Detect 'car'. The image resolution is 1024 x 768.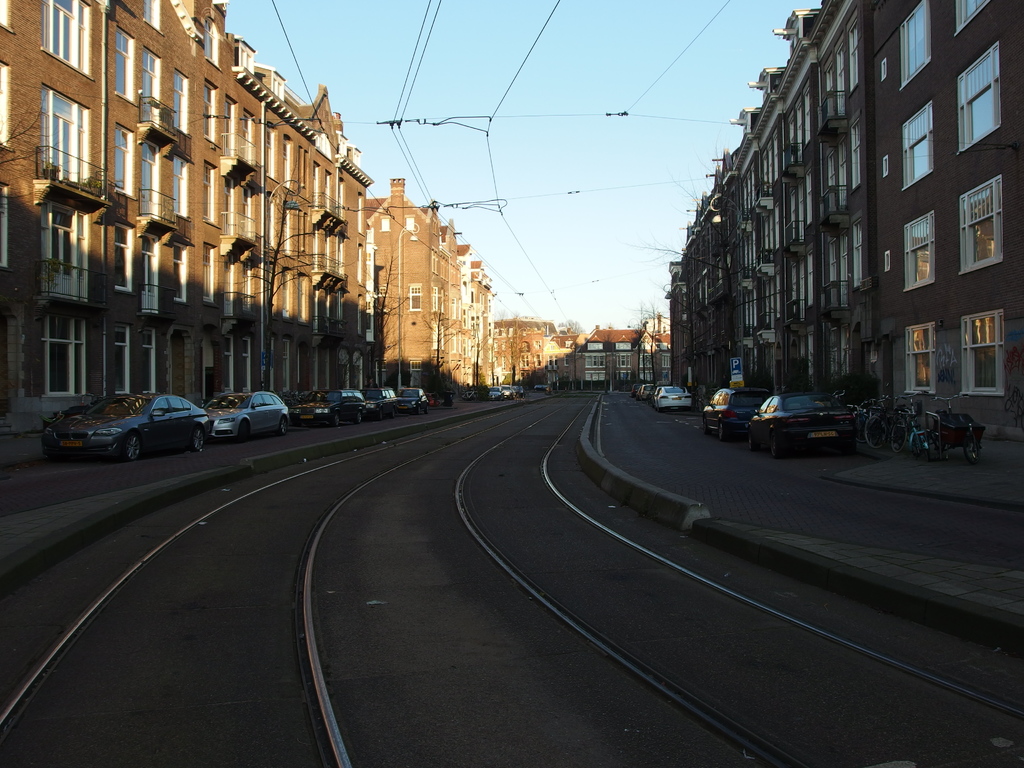
395,385,428,415.
